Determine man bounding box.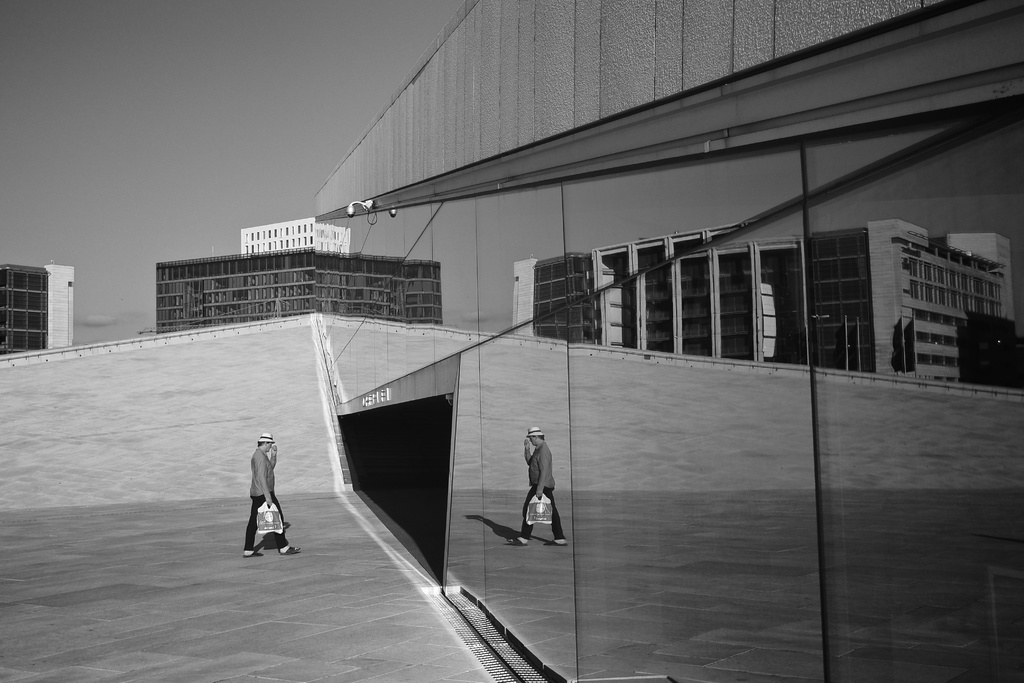
Determined: {"x1": 241, "y1": 428, "x2": 304, "y2": 556}.
